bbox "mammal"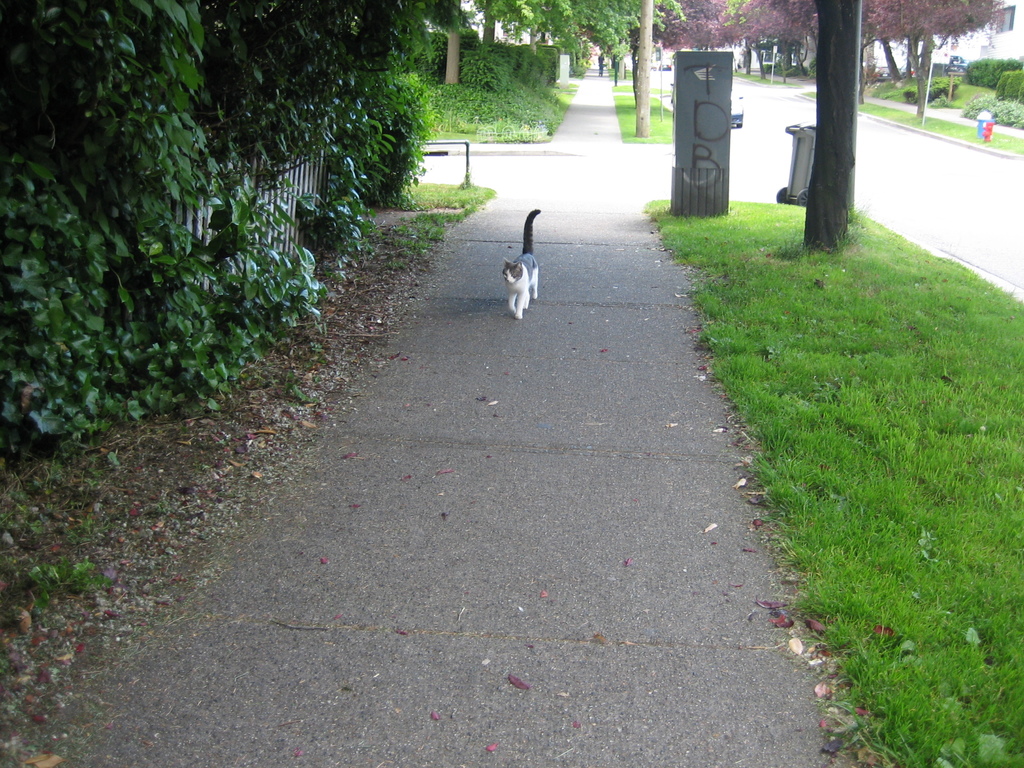
596:56:604:75
